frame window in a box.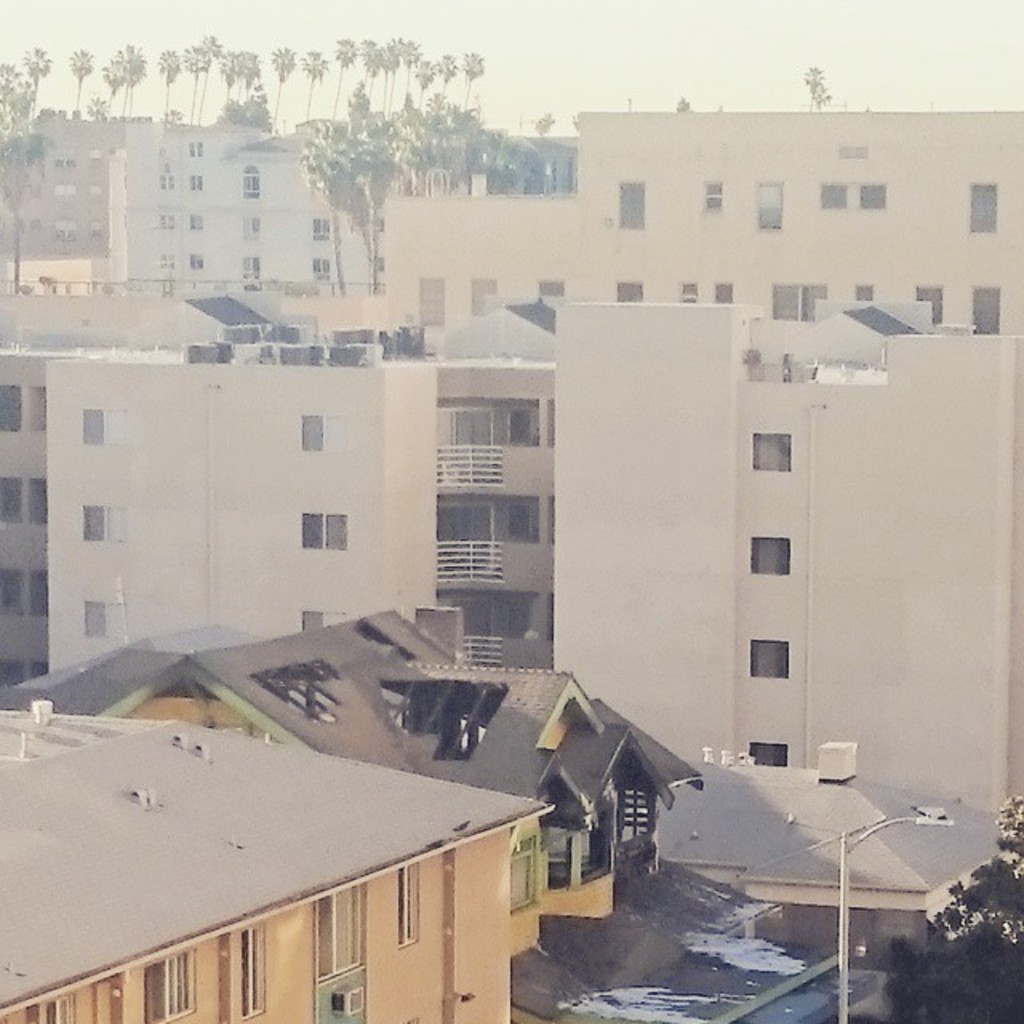
190,214,203,230.
